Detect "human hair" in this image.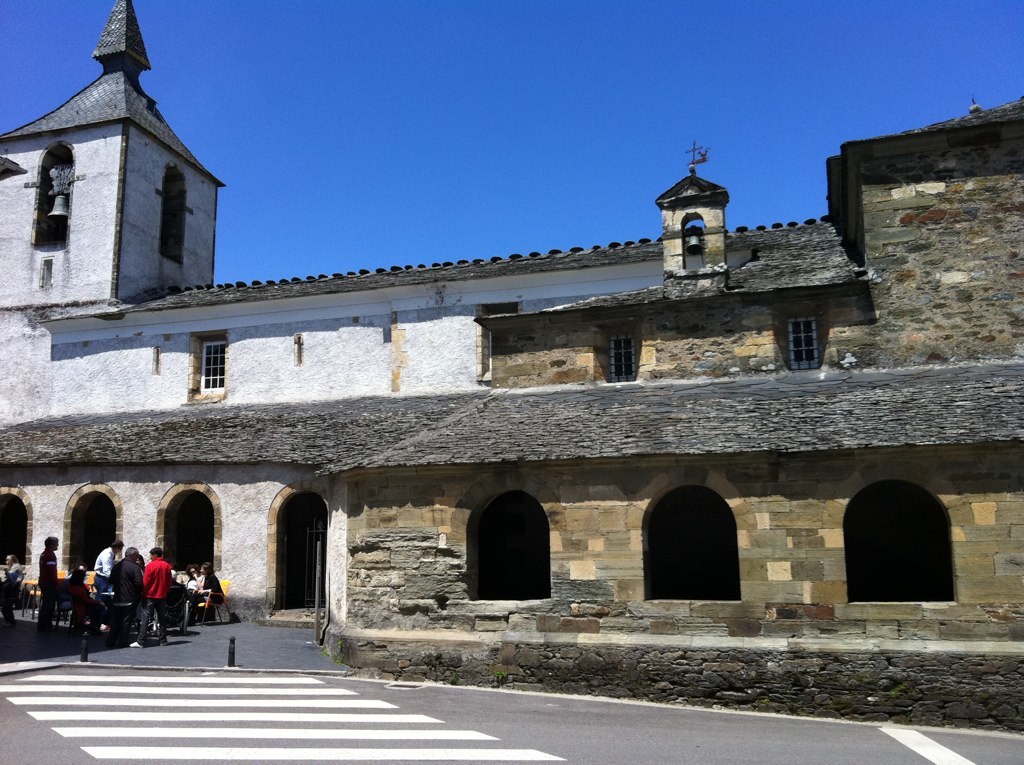
Detection: crop(111, 537, 124, 553).
